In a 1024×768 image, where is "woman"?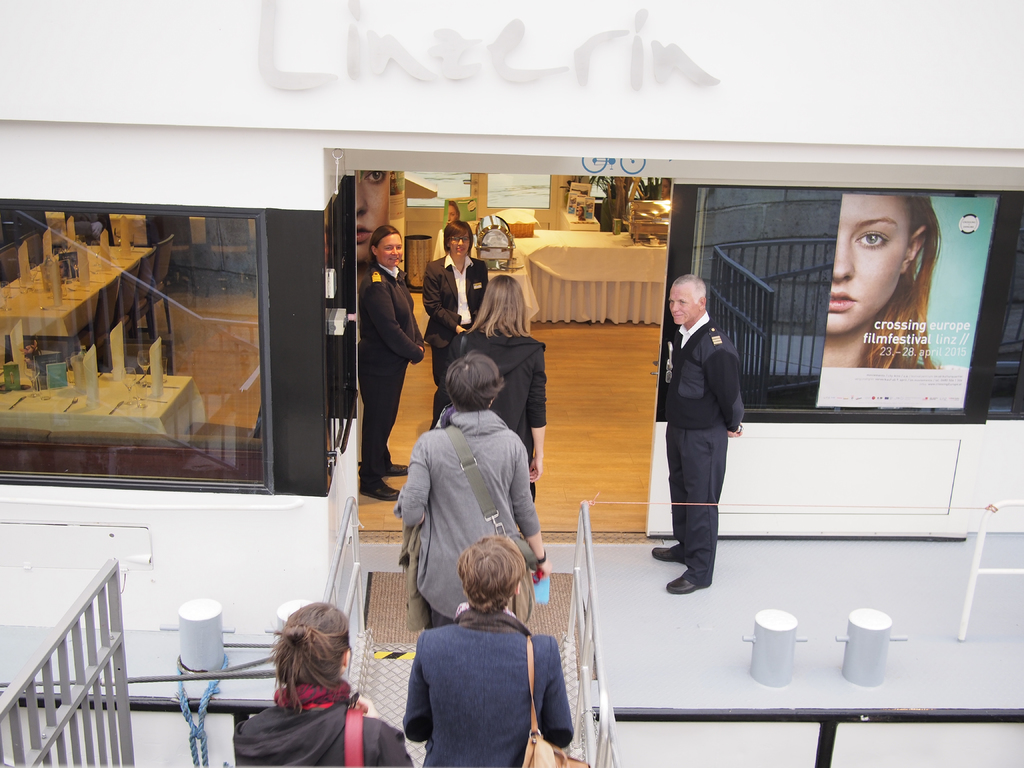
446,198,461,225.
